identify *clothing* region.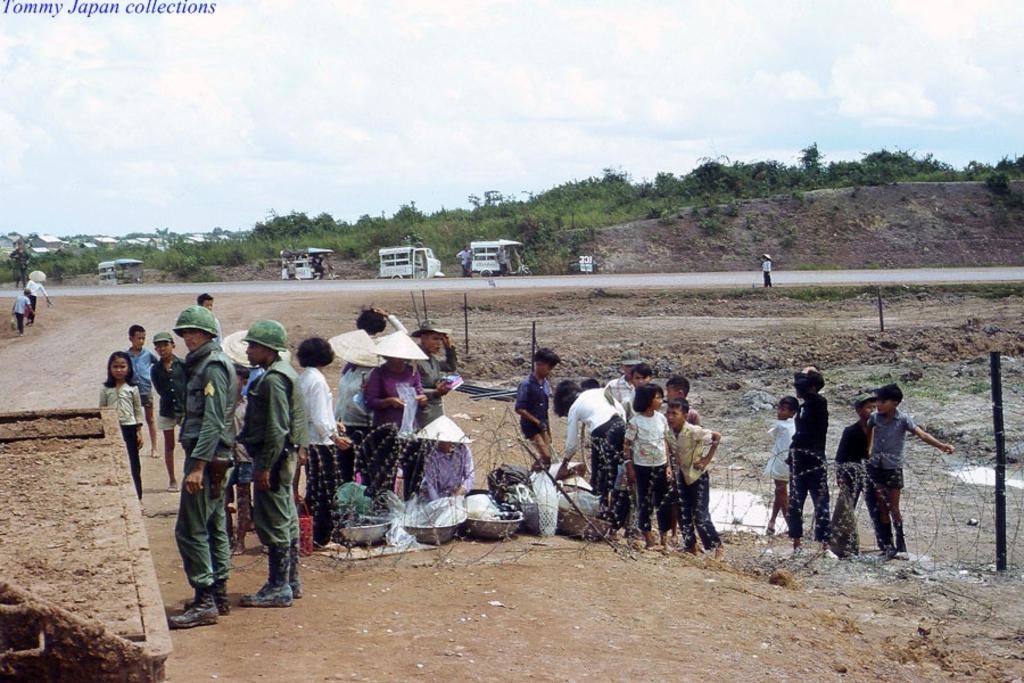
Region: select_region(862, 412, 914, 562).
